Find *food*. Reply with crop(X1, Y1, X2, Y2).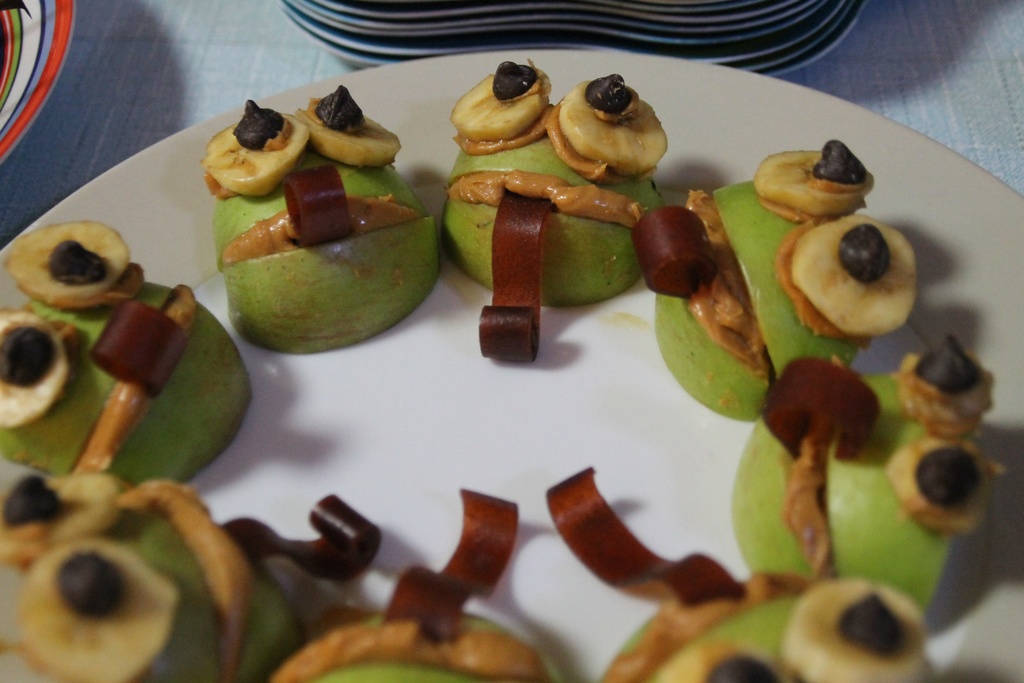
crop(632, 136, 916, 423).
